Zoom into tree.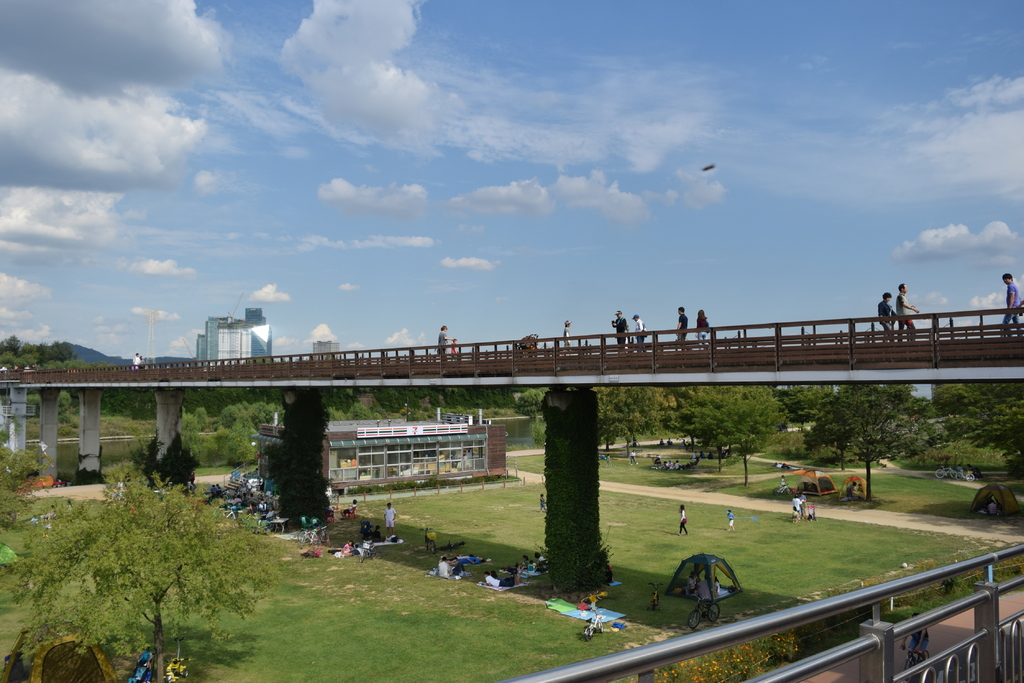
Zoom target: {"left": 101, "top": 380, "right": 161, "bottom": 425}.
